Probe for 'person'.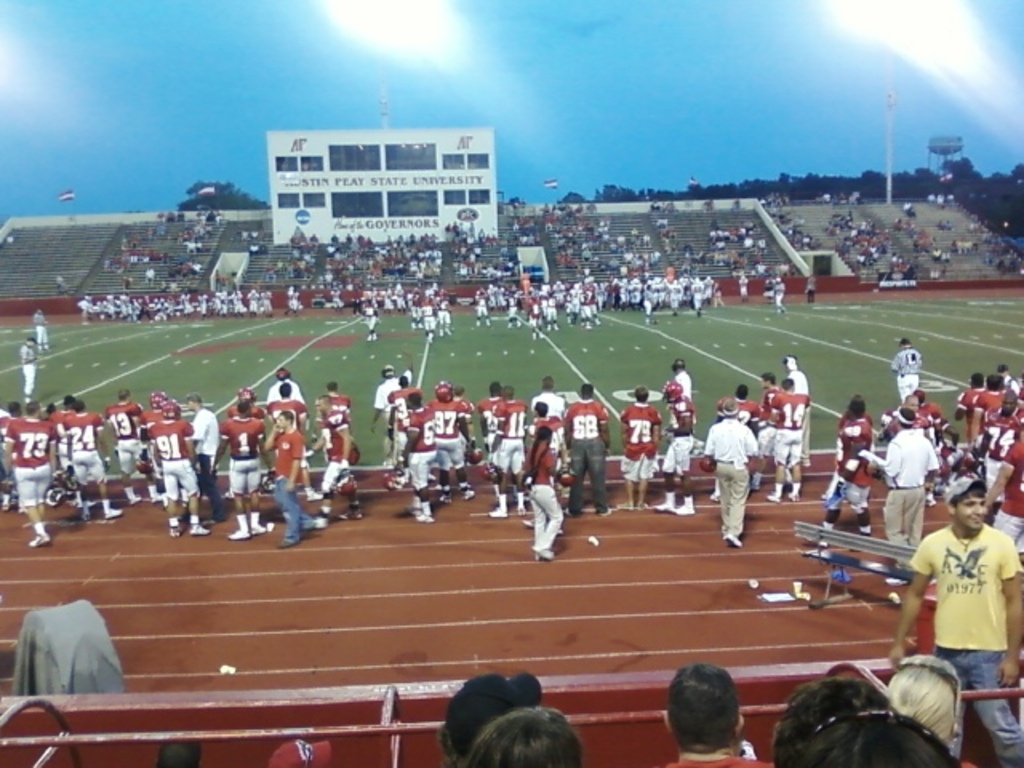
Probe result: <bbox>766, 677, 971, 766</bbox>.
